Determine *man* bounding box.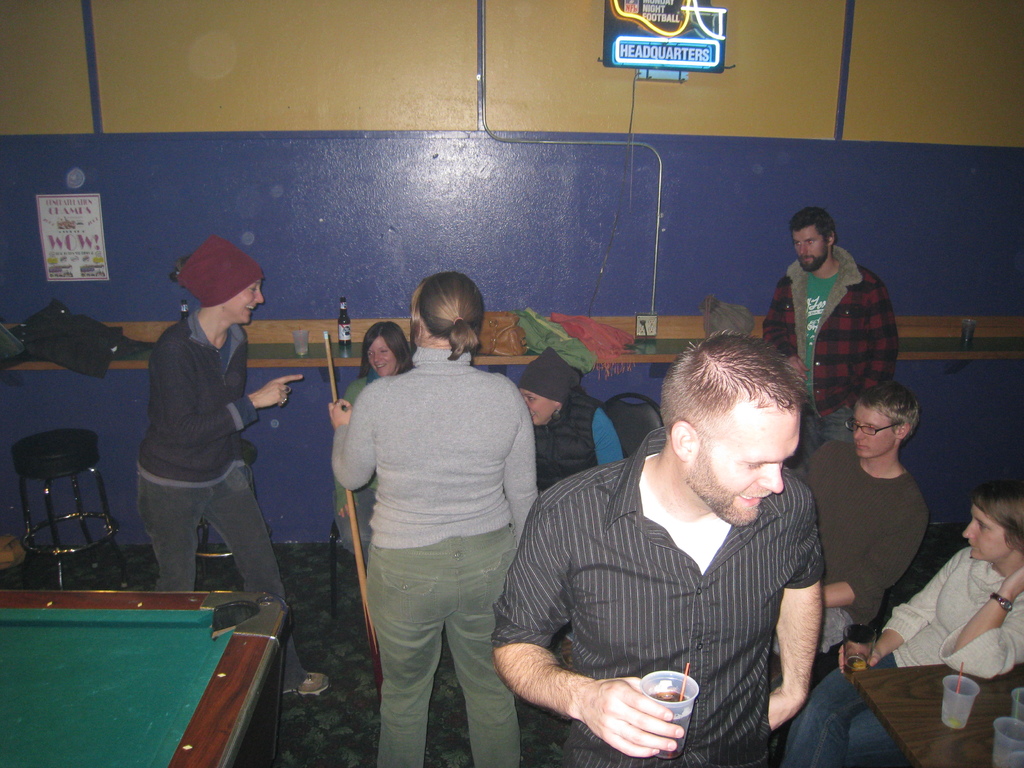
Determined: (left=756, top=205, right=898, bottom=463).
